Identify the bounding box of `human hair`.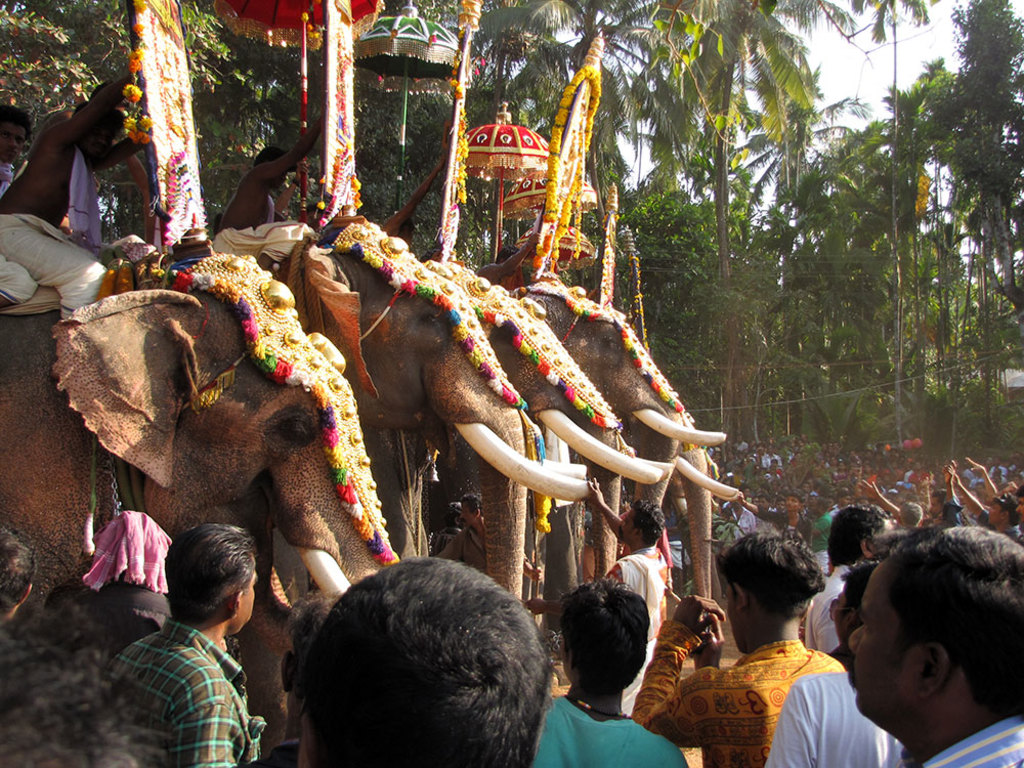
detection(634, 499, 667, 550).
